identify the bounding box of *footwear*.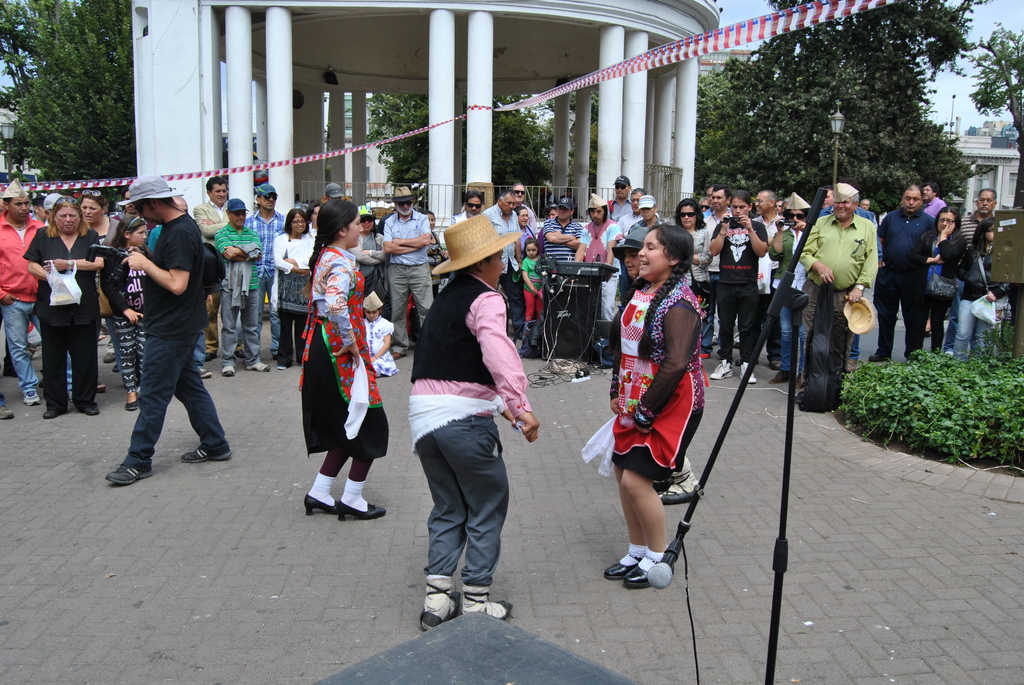
[left=95, top=376, right=113, bottom=395].
